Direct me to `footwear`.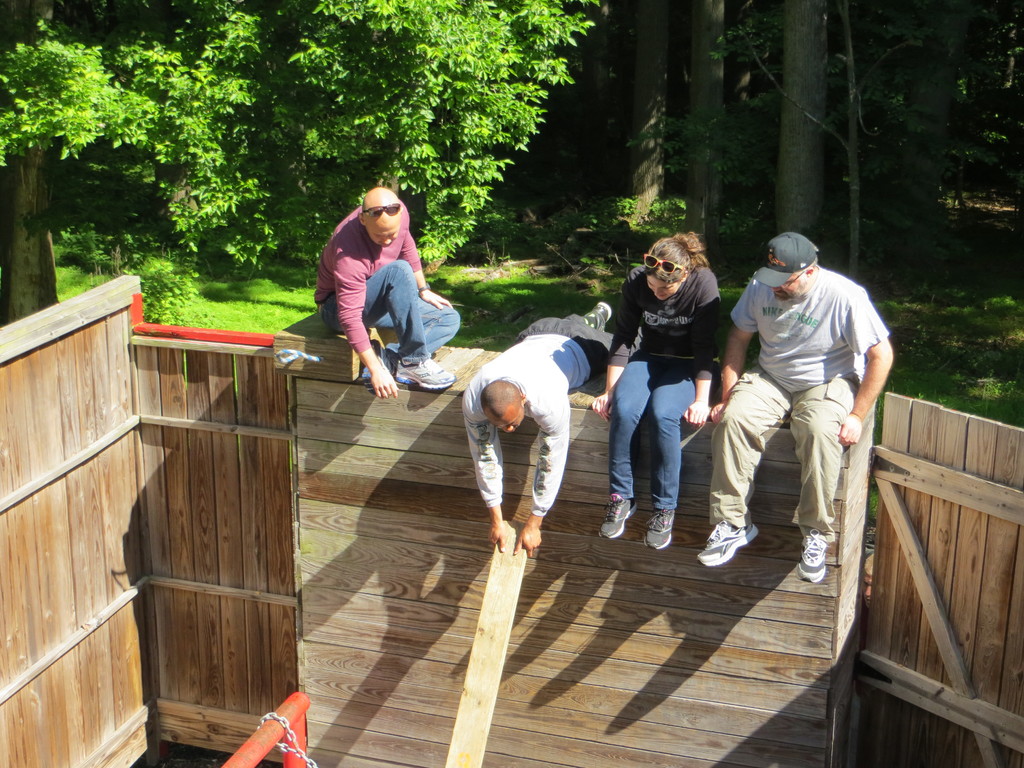
Direction: 360 353 387 387.
